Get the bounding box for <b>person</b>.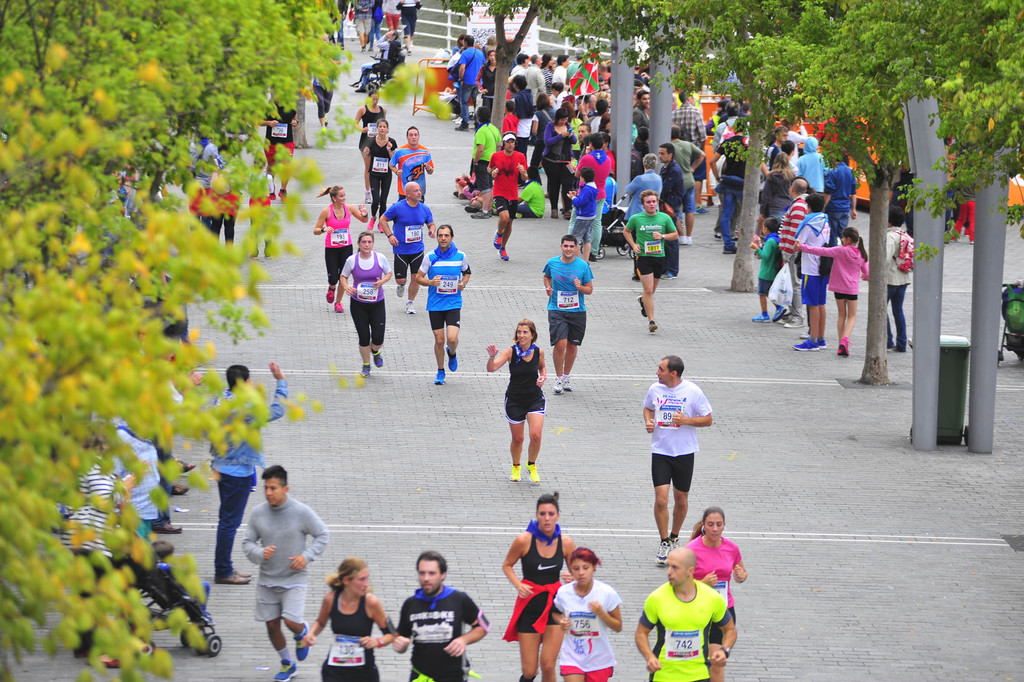
detection(256, 94, 297, 198).
